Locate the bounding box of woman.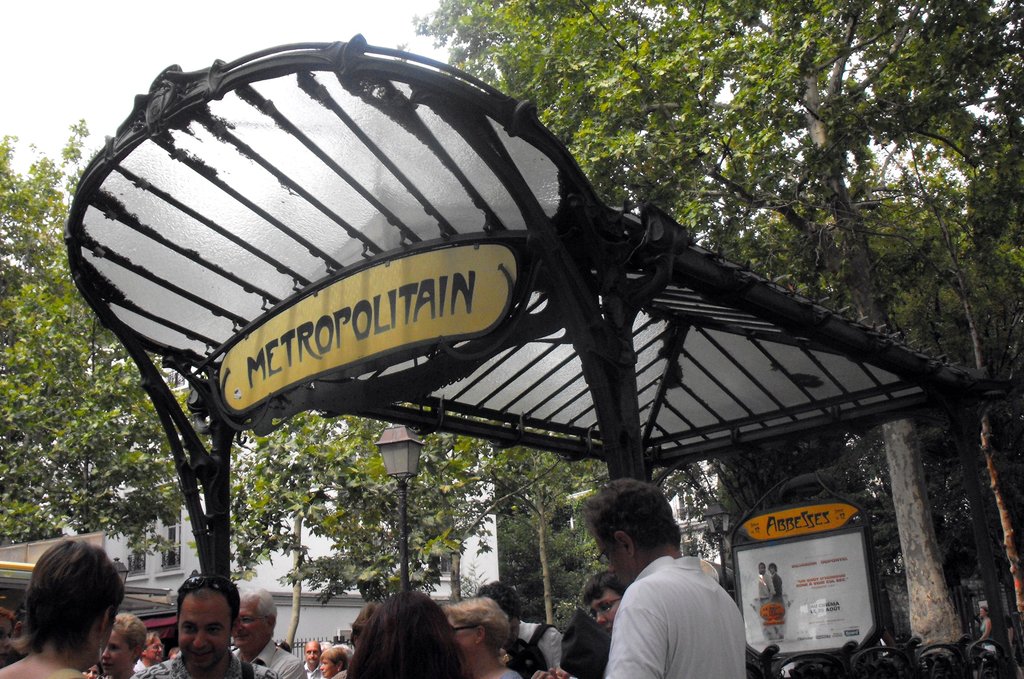
Bounding box: <bbox>344, 589, 474, 678</bbox>.
